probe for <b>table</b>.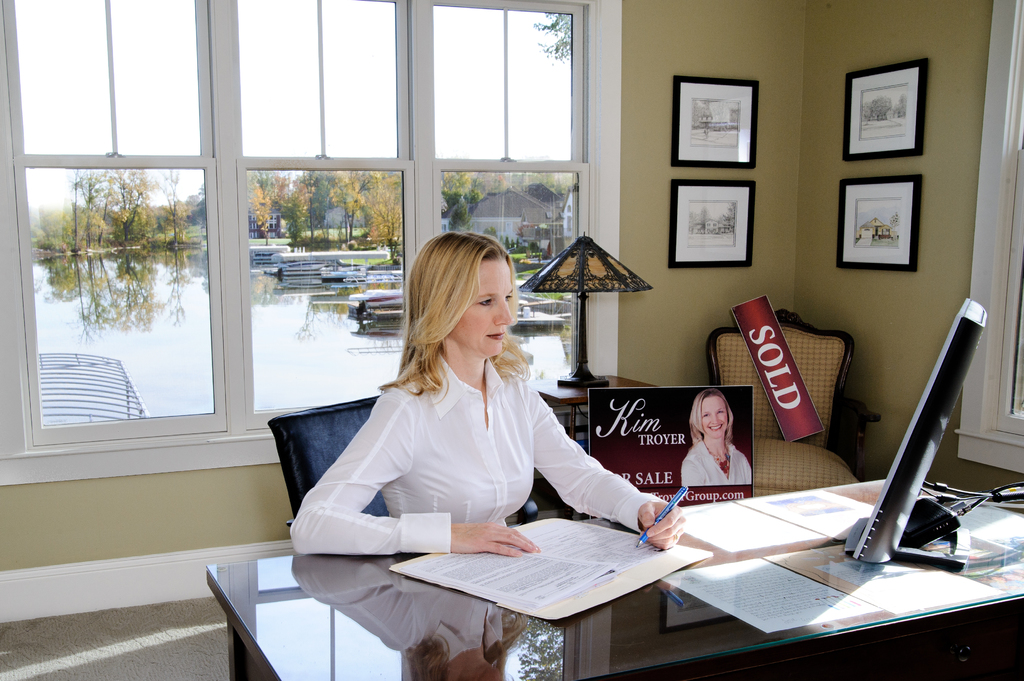
Probe result: [left=209, top=458, right=1023, bottom=680].
